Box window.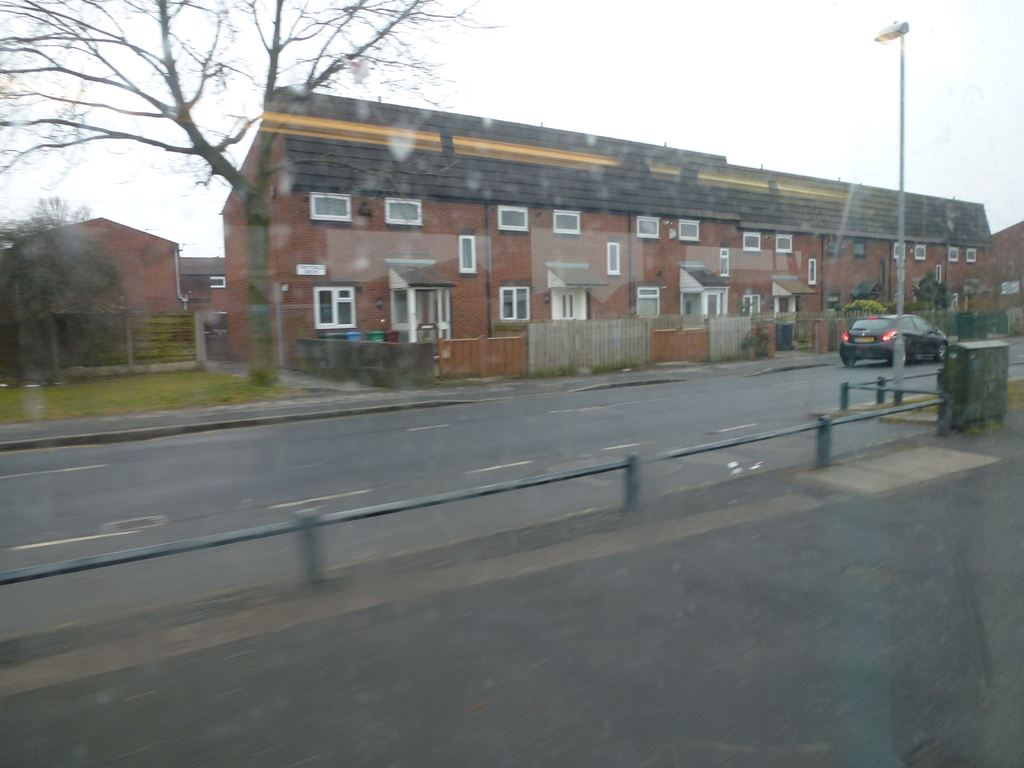
[x1=313, y1=285, x2=360, y2=331].
